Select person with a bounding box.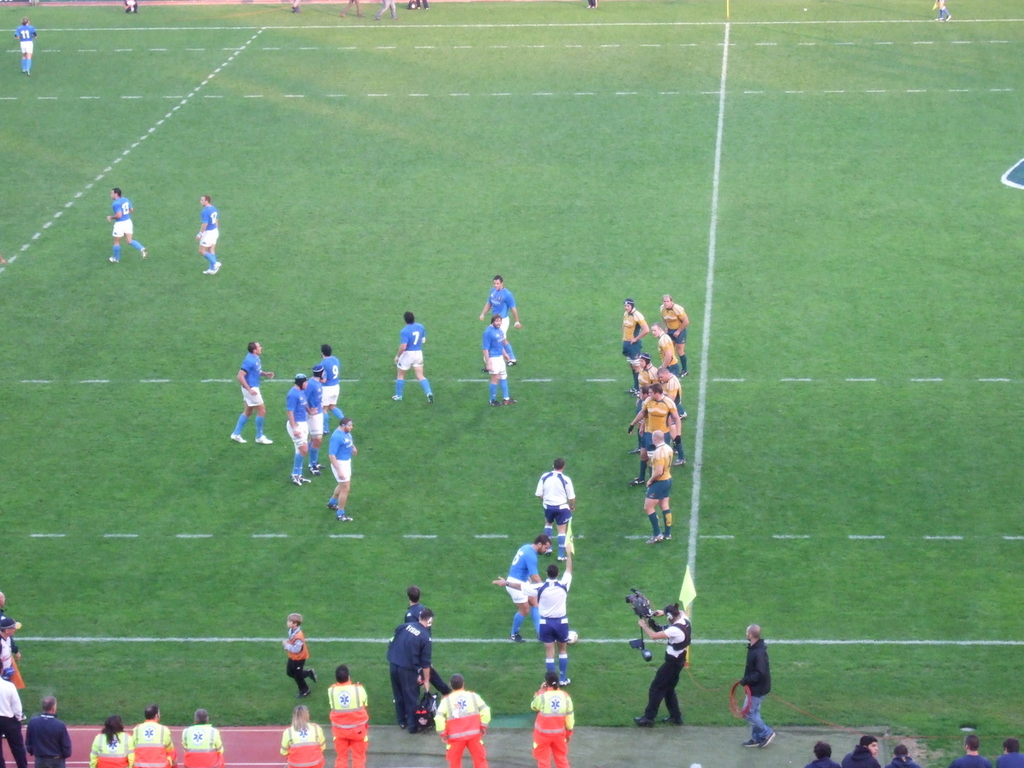
(x1=631, y1=603, x2=695, y2=728).
